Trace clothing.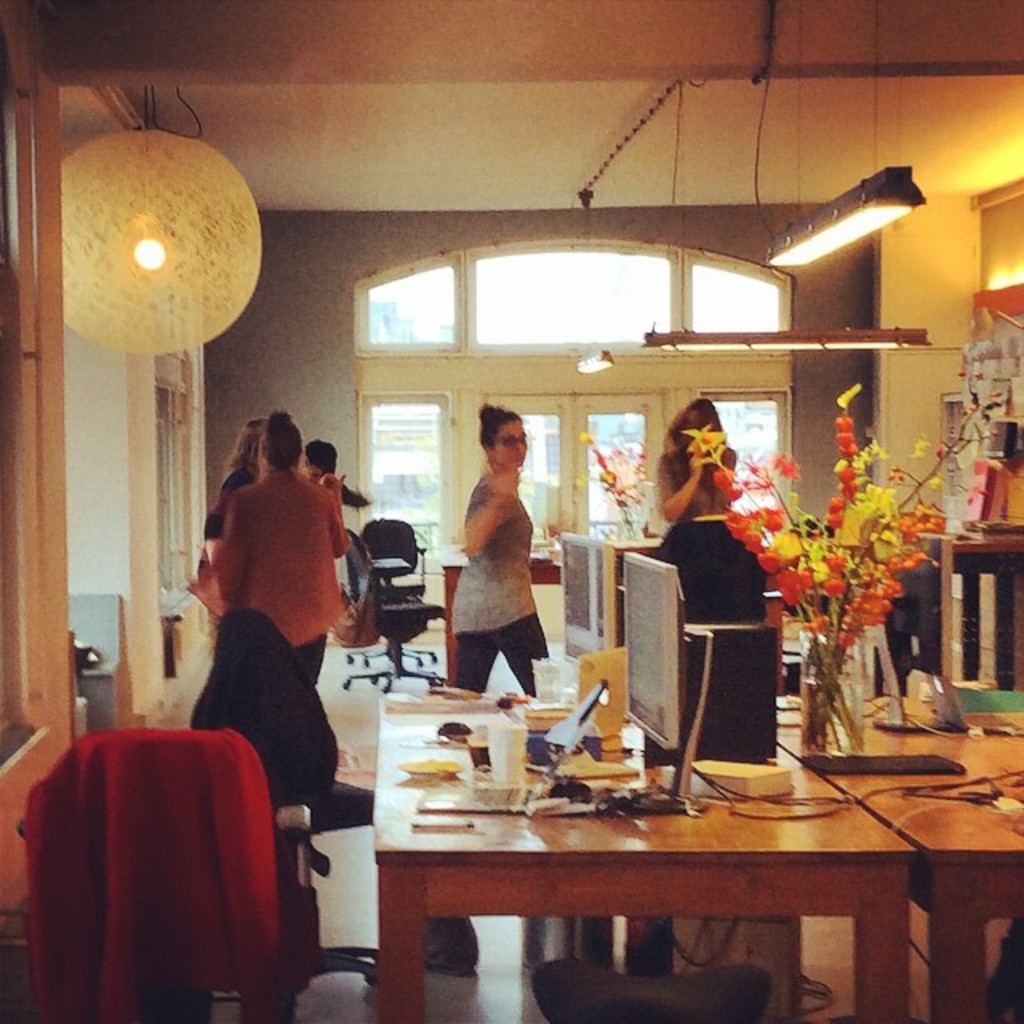
Traced to BBox(446, 438, 558, 691).
